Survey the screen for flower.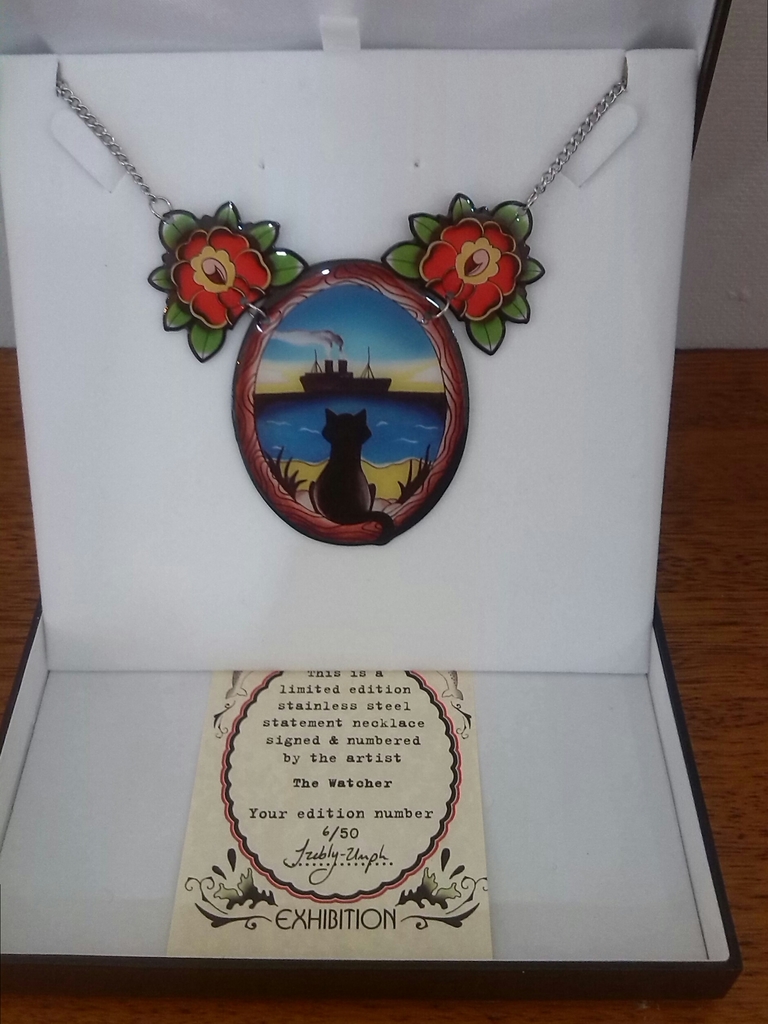
Survey found: box=[177, 218, 268, 326].
